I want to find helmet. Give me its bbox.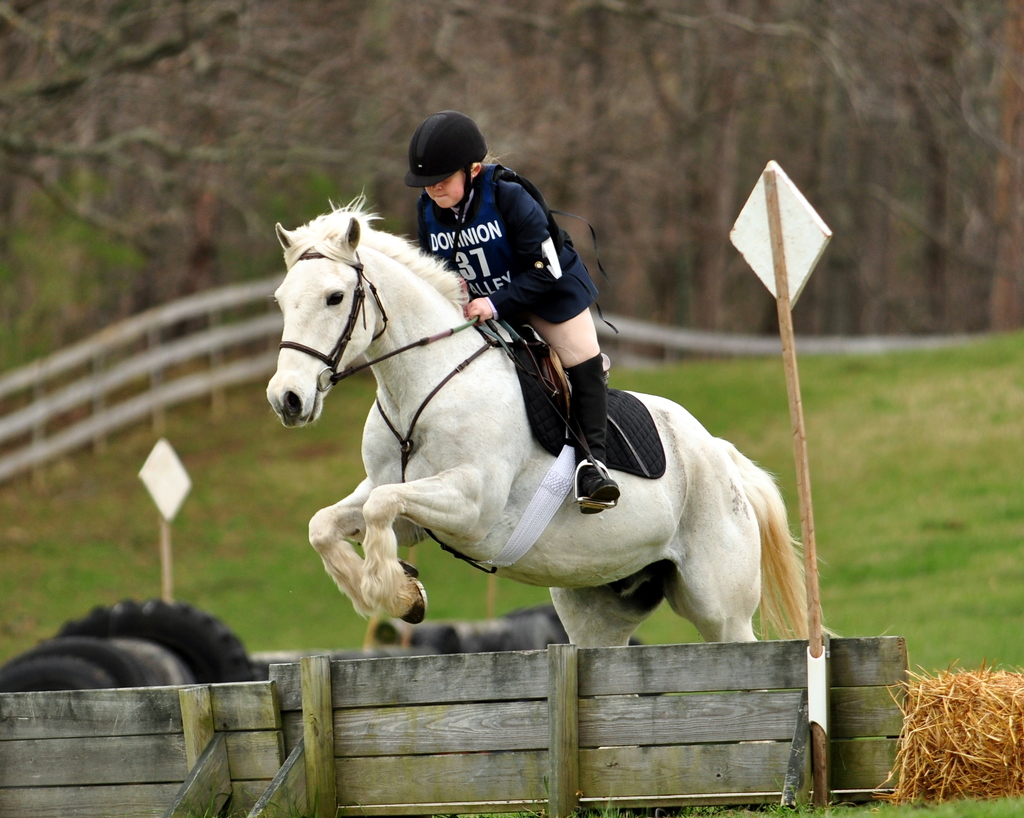
BBox(396, 117, 491, 202).
